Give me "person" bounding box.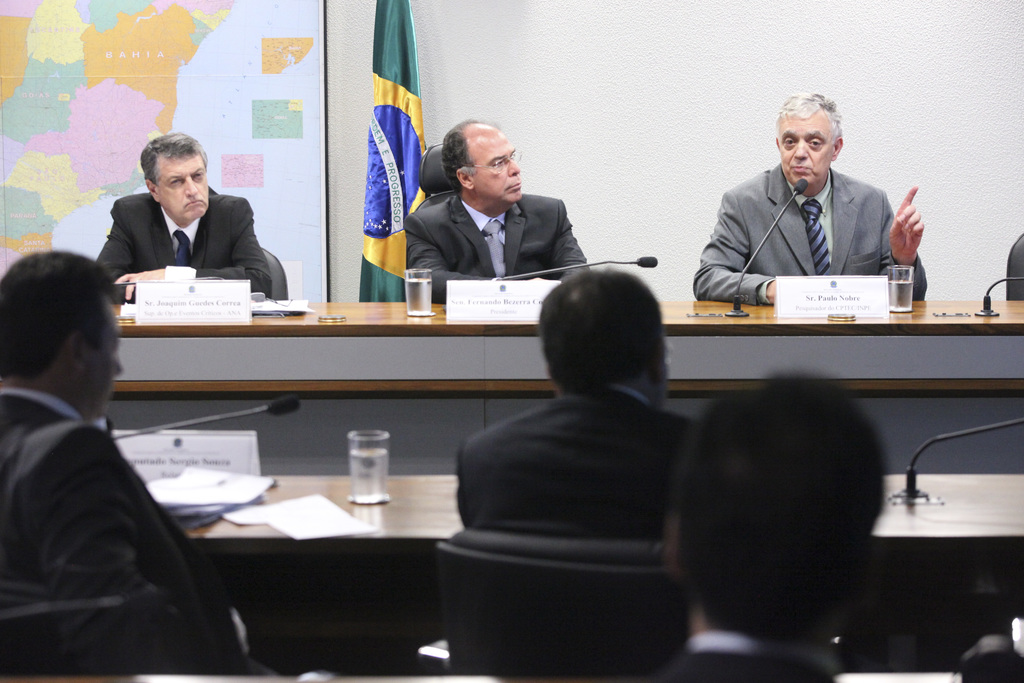
region(696, 90, 932, 309).
